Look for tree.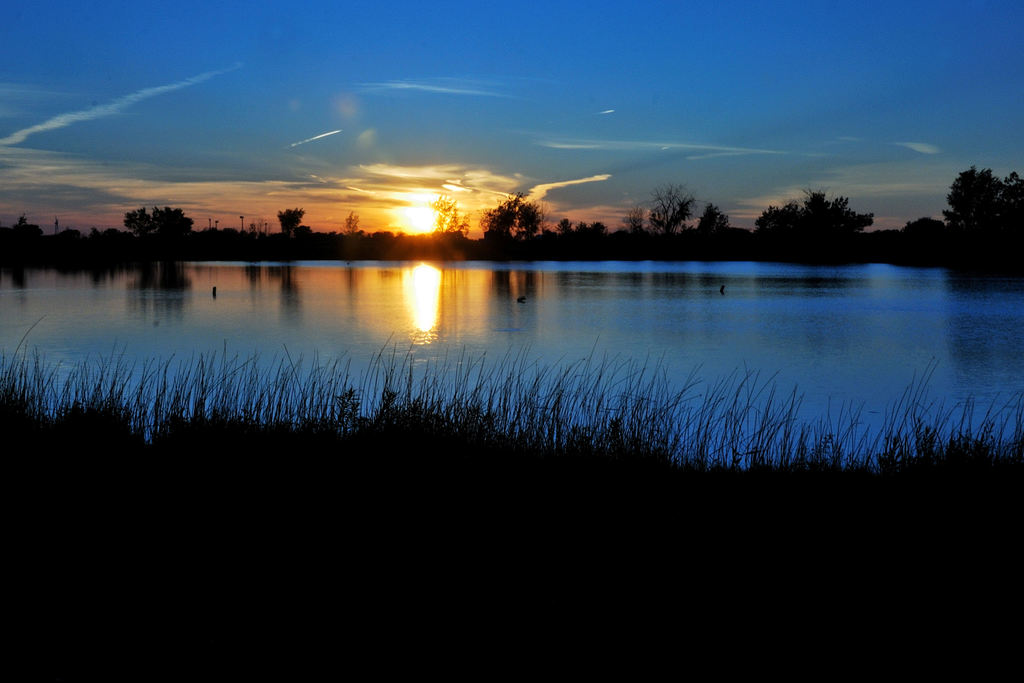
Found: l=589, t=220, r=606, b=241.
